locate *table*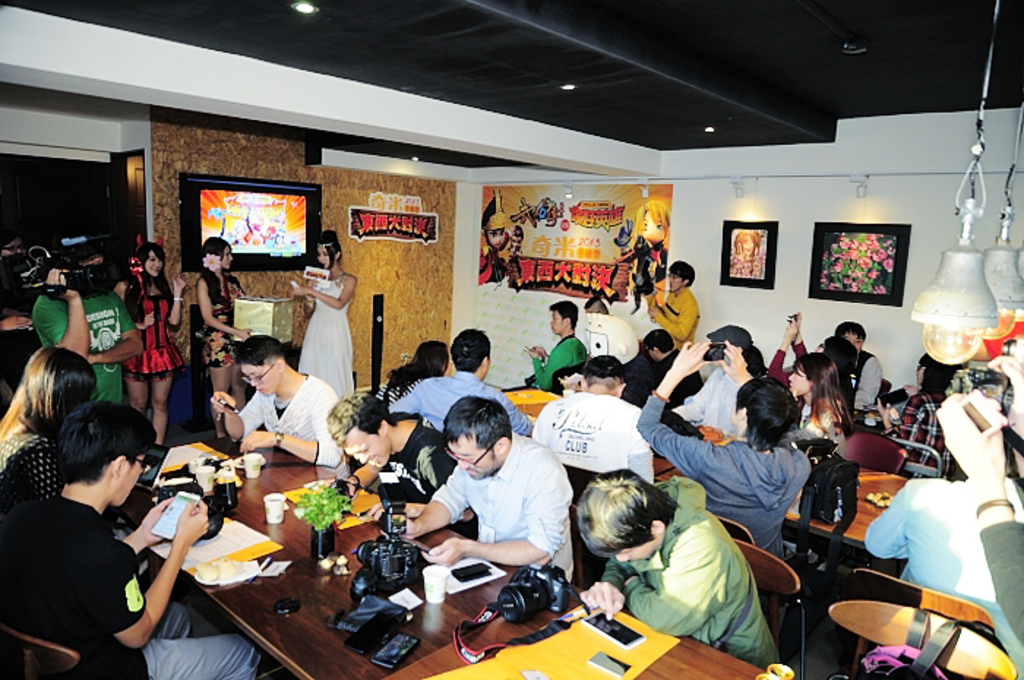
<box>143,442,797,679</box>
